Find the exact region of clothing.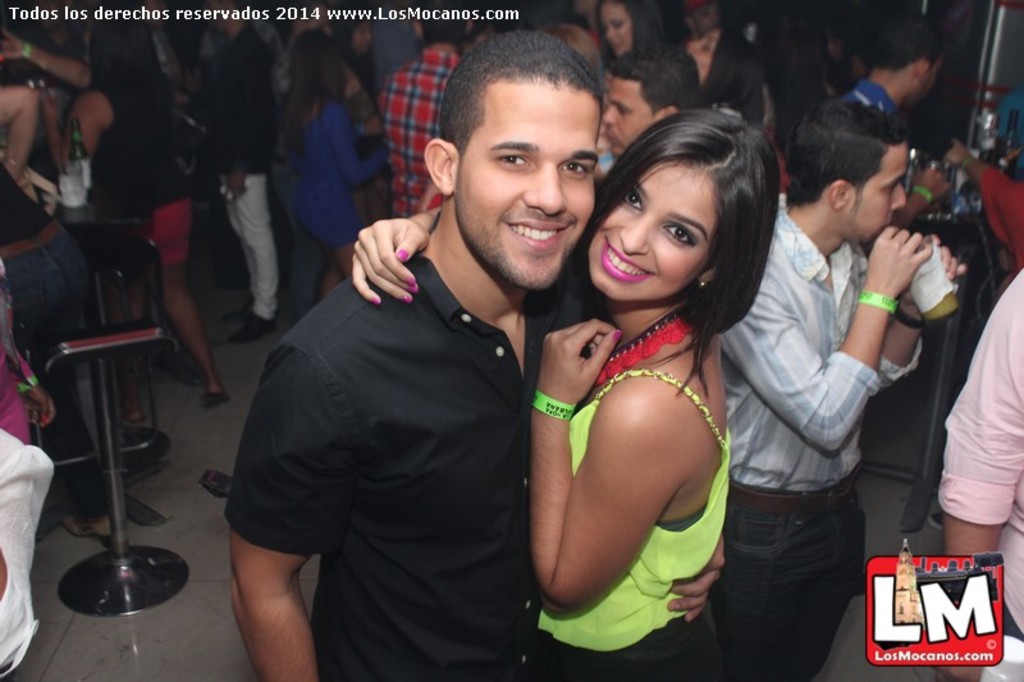
Exact region: select_region(0, 256, 42, 441).
